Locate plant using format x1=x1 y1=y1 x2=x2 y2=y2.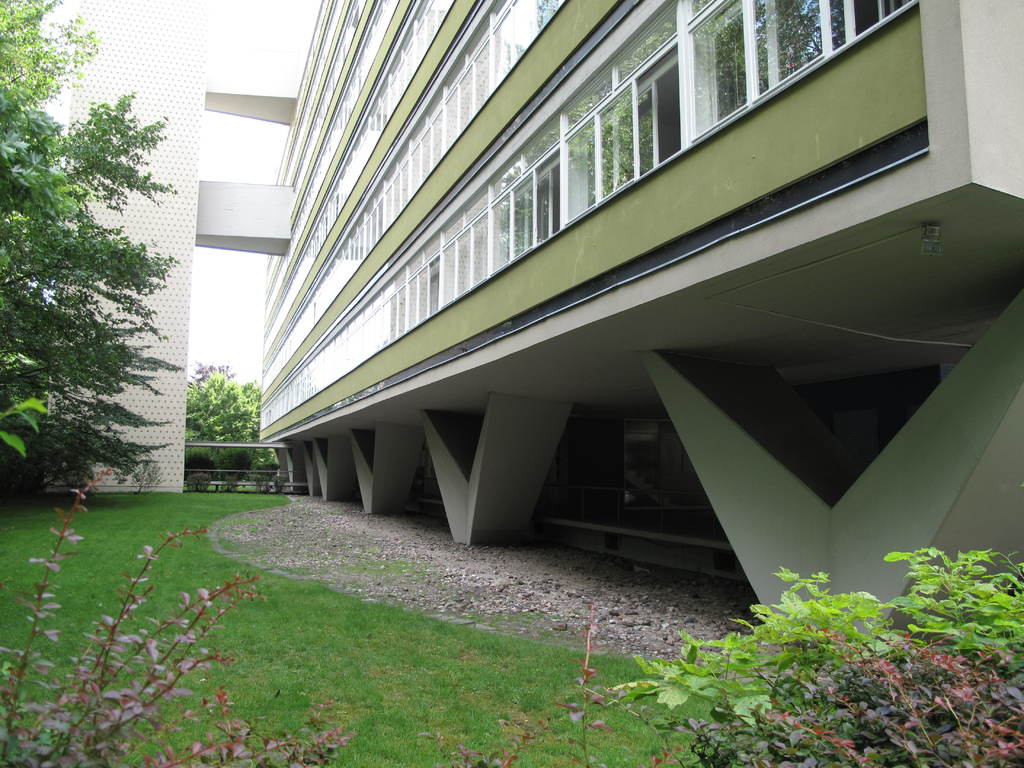
x1=183 y1=472 x2=204 y2=492.
